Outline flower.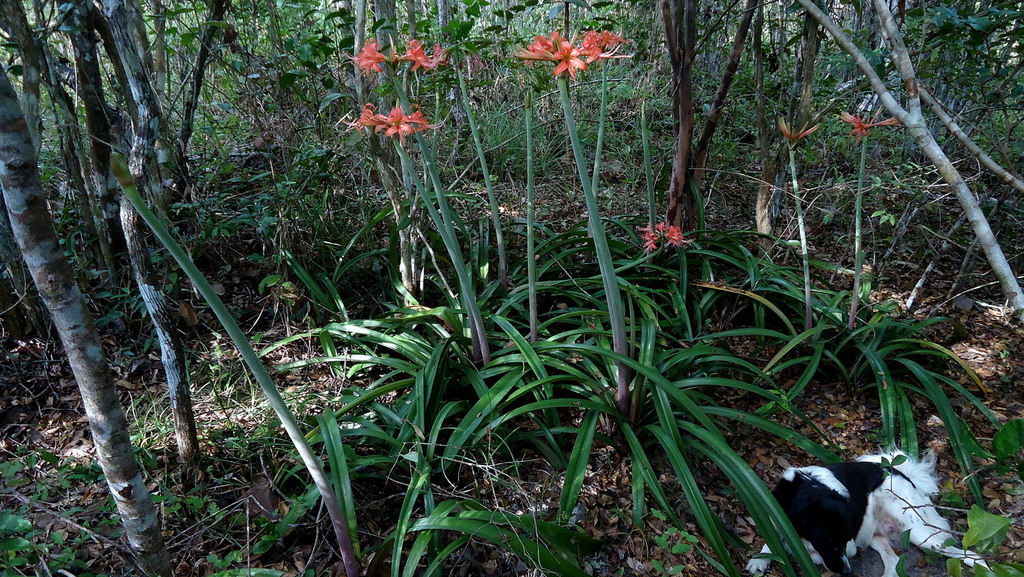
Outline: 386:103:410:143.
